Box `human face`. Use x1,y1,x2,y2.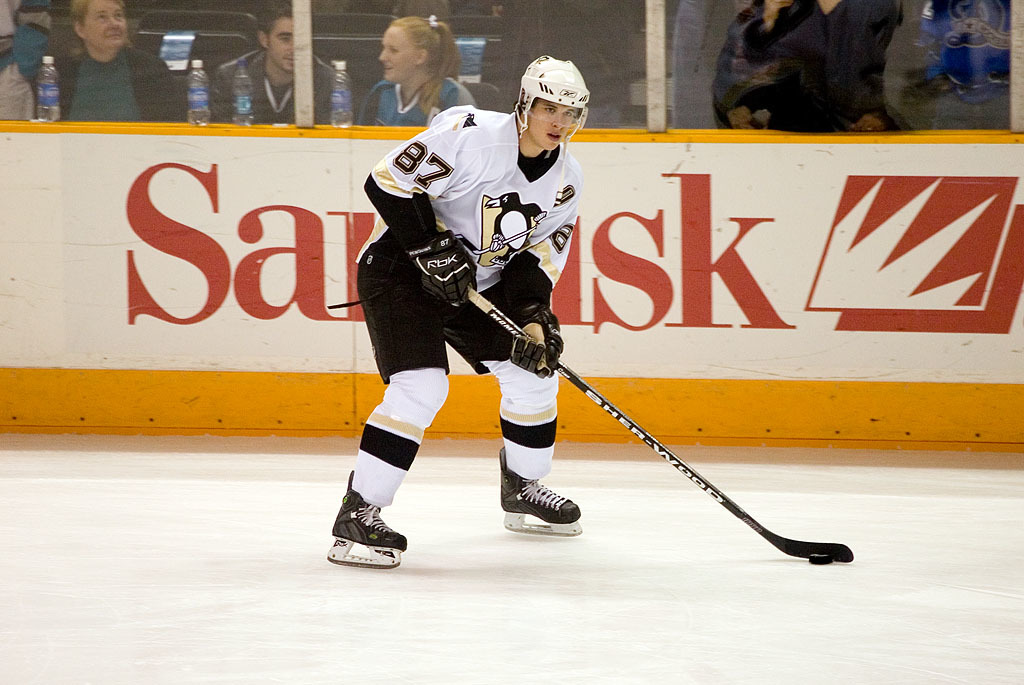
527,96,576,147.
